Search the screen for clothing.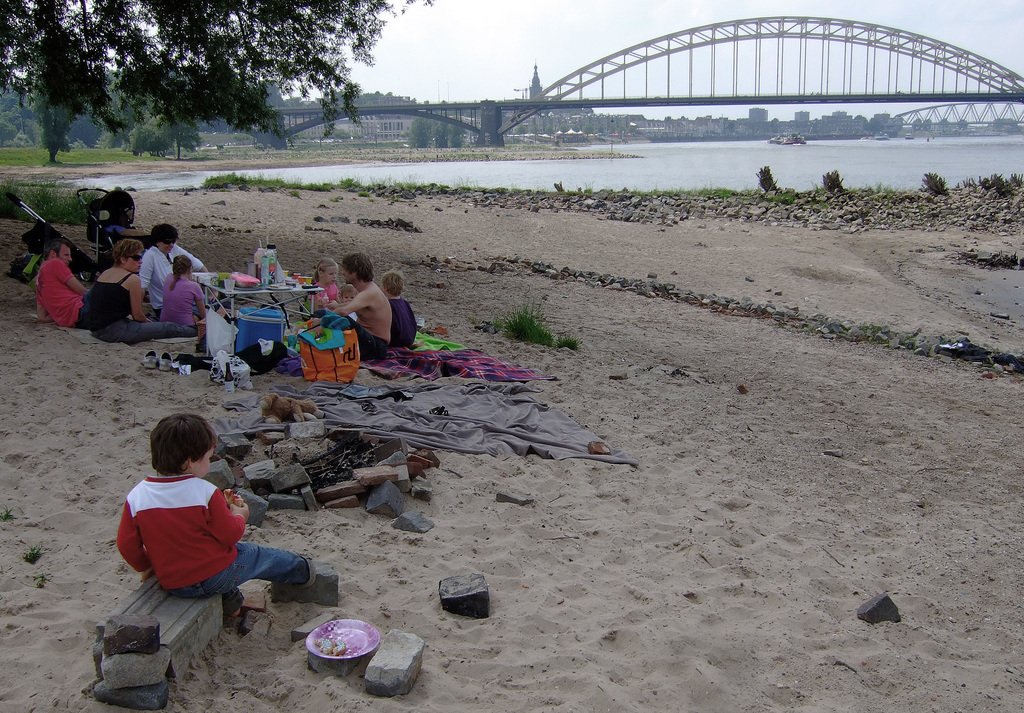
Found at <region>34, 256, 93, 329</region>.
